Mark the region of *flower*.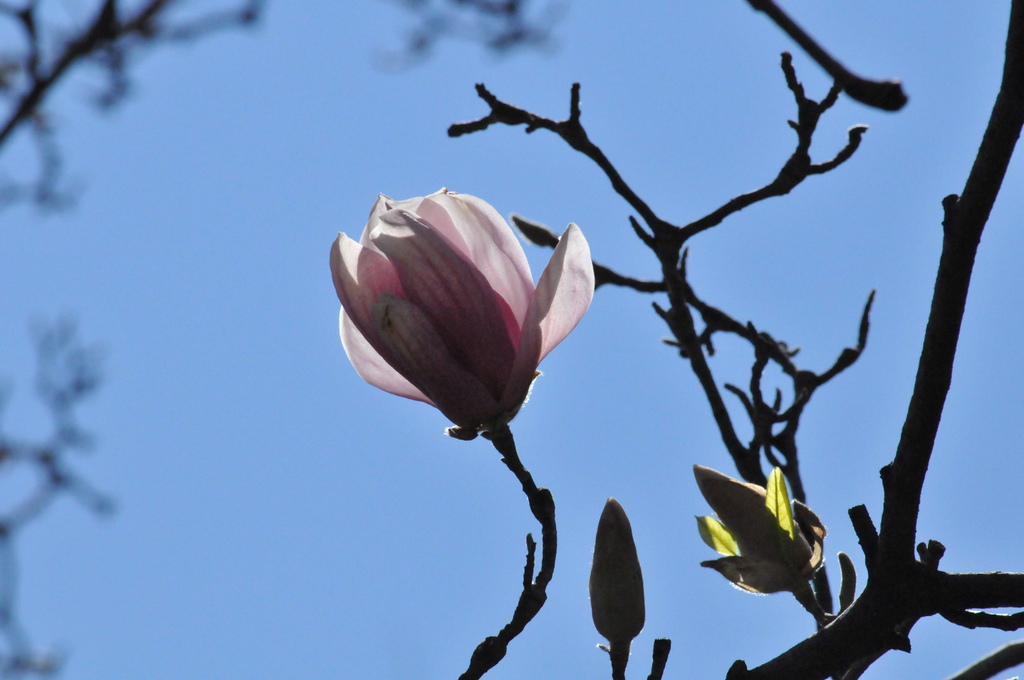
Region: {"x1": 692, "y1": 463, "x2": 828, "y2": 597}.
